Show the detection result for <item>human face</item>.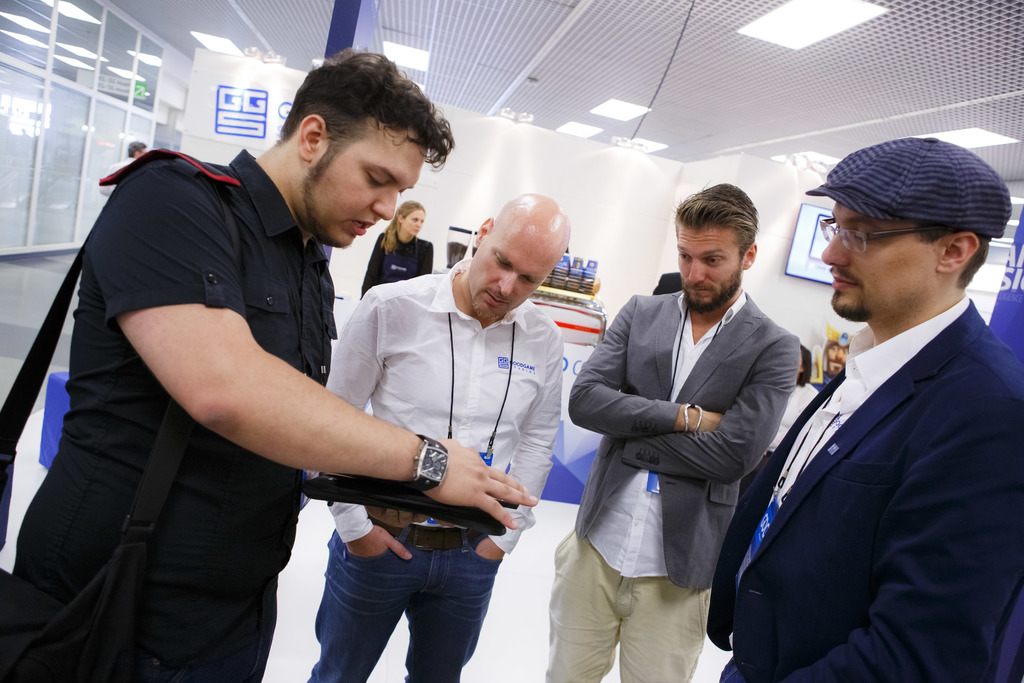
left=404, top=207, right=424, bottom=236.
